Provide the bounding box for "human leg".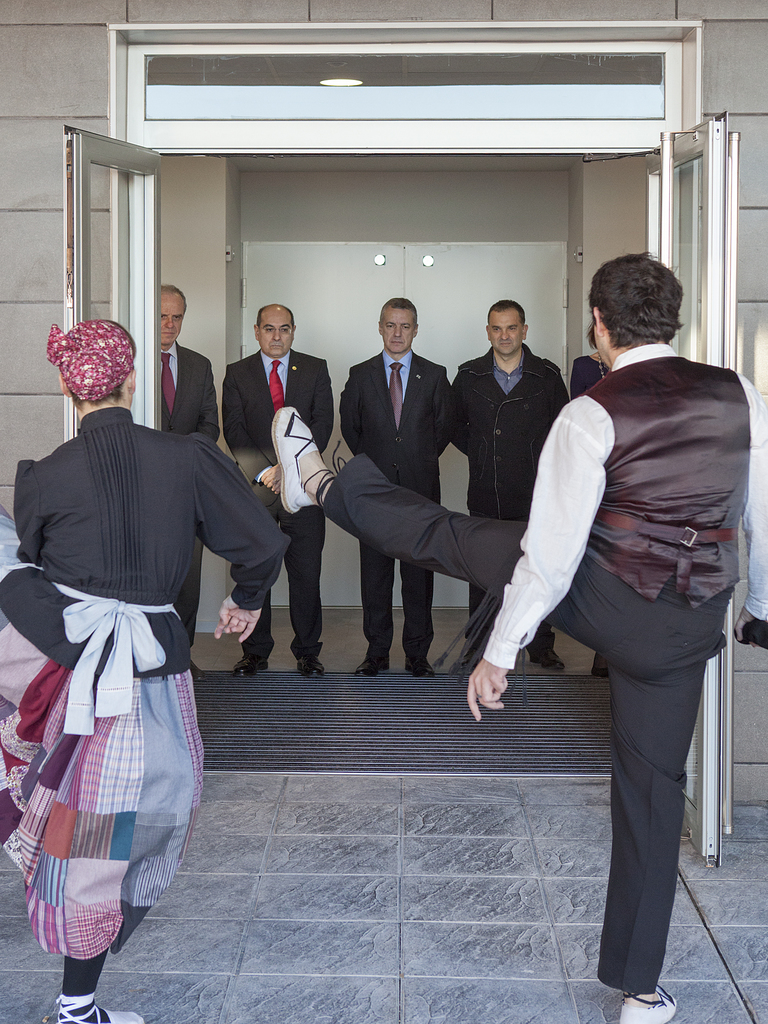
68 614 164 1023.
